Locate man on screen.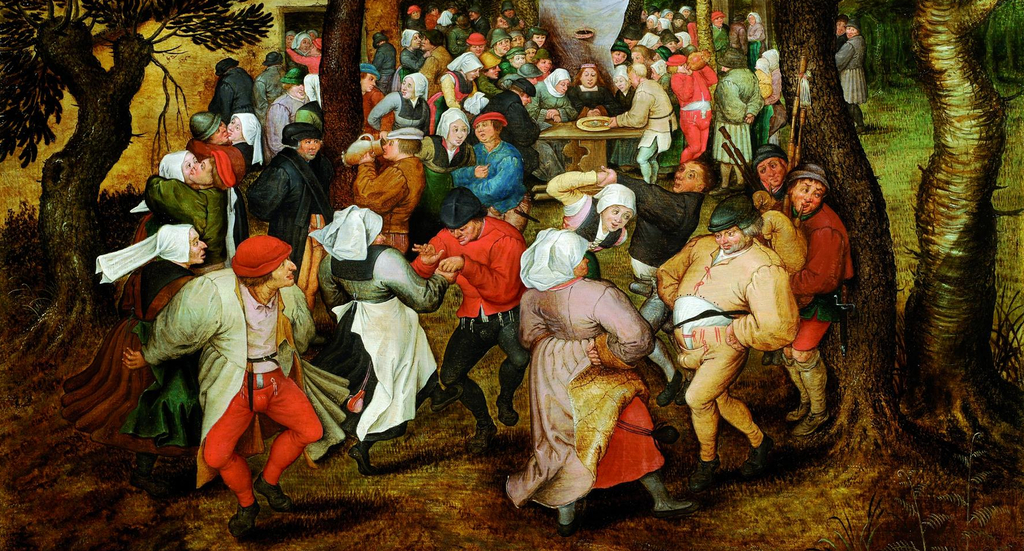
On screen at <box>139,207,324,513</box>.
